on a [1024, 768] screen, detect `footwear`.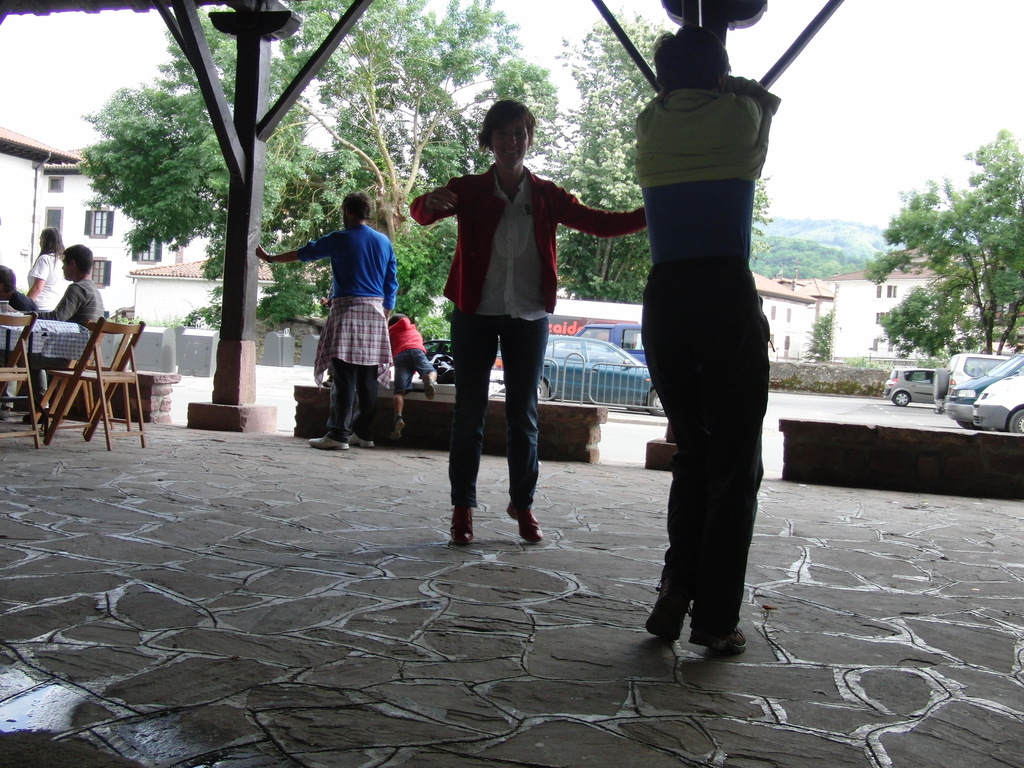
{"x1": 348, "y1": 428, "x2": 377, "y2": 447}.
